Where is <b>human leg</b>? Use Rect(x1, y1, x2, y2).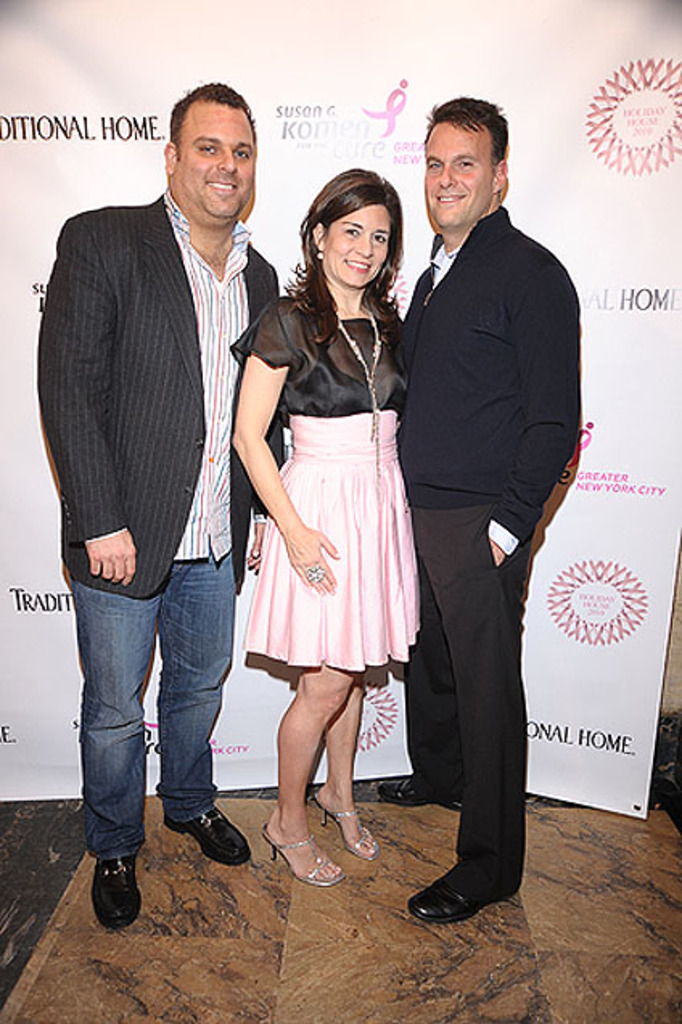
Rect(318, 680, 380, 854).
